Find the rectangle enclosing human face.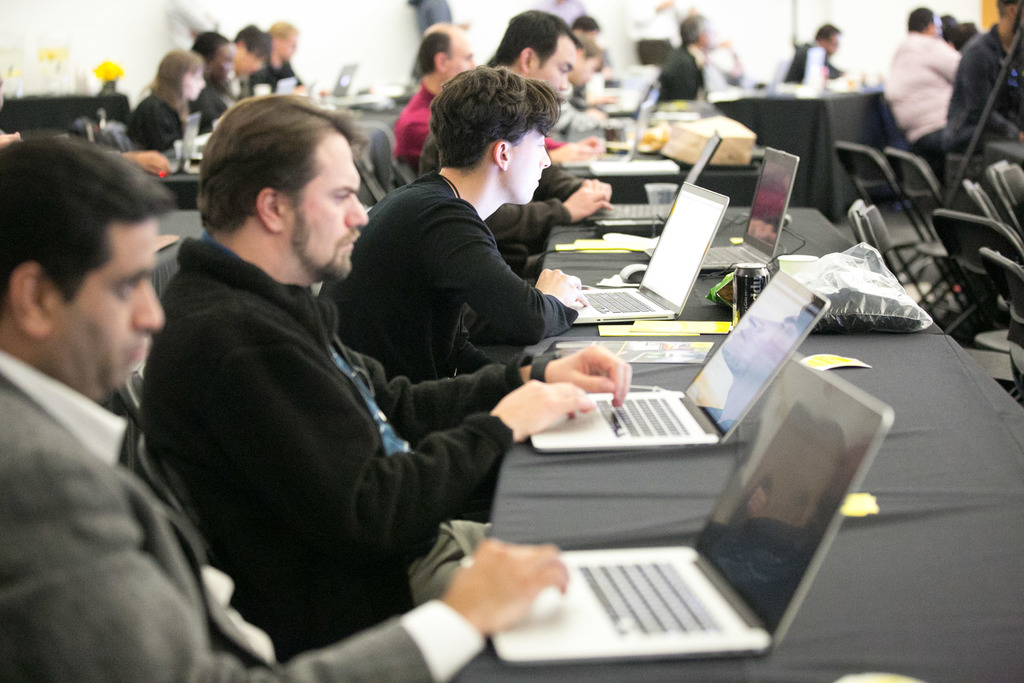
x1=449 y1=28 x2=474 y2=78.
